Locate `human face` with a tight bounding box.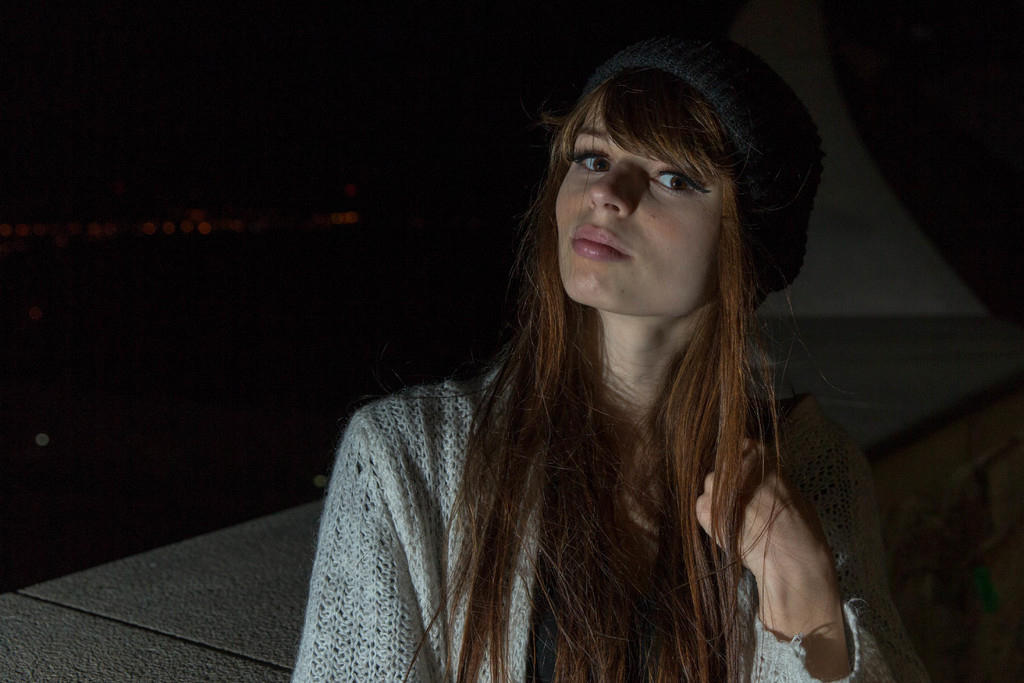
(552,99,755,322).
